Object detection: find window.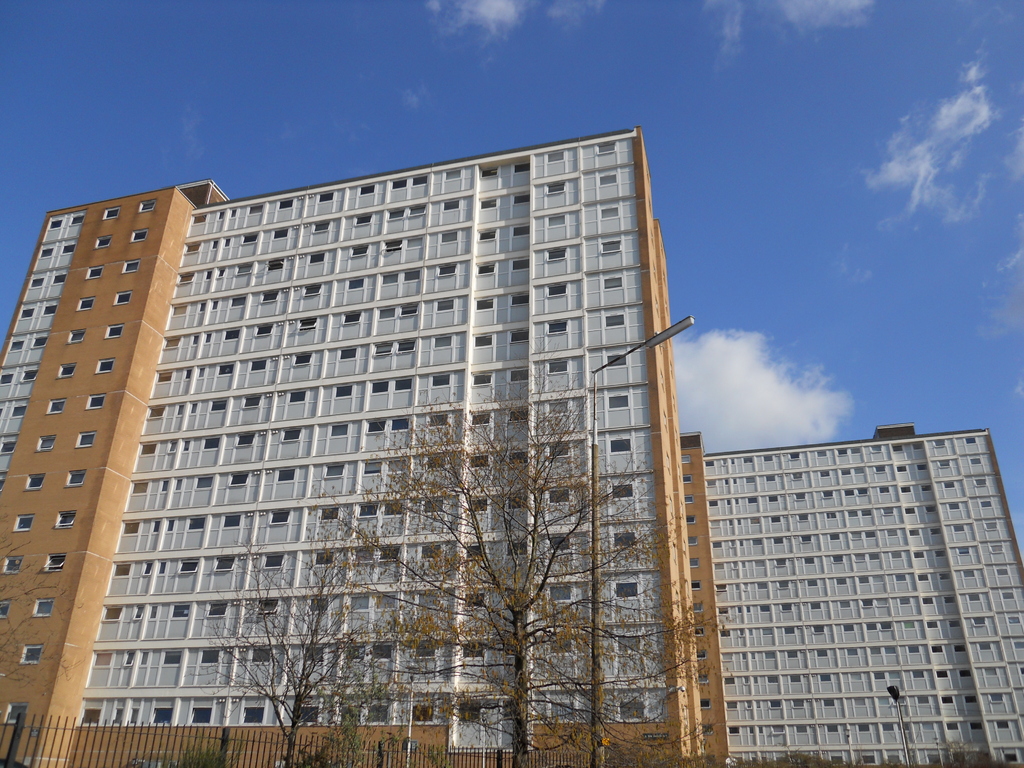
box(618, 636, 639, 653).
